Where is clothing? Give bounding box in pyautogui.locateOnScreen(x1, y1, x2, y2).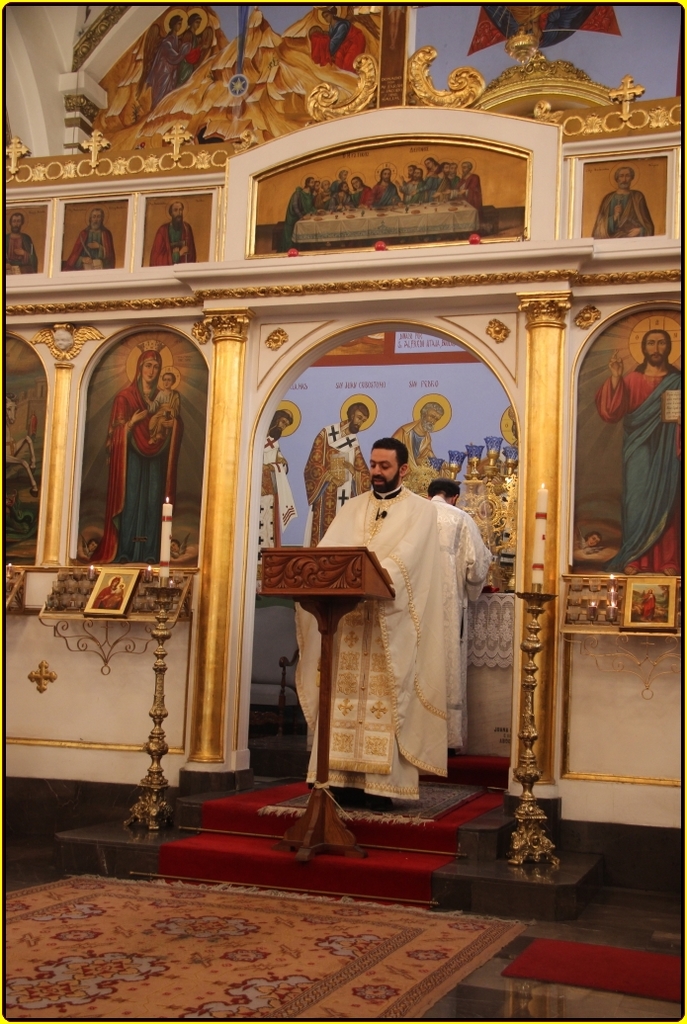
pyautogui.locateOnScreen(395, 422, 433, 489).
